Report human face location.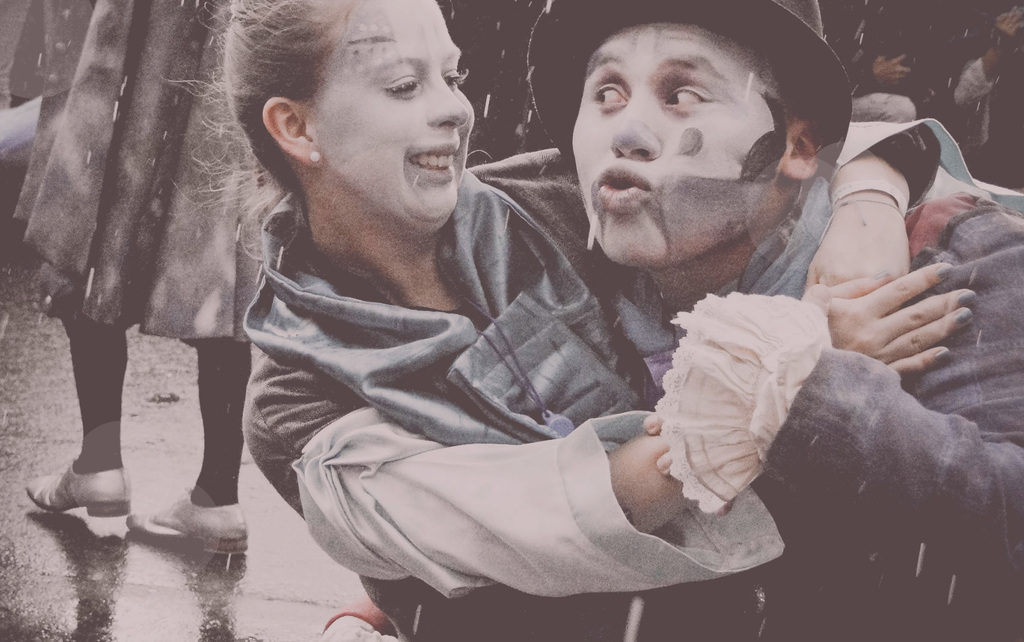
Report: [573, 19, 803, 270].
